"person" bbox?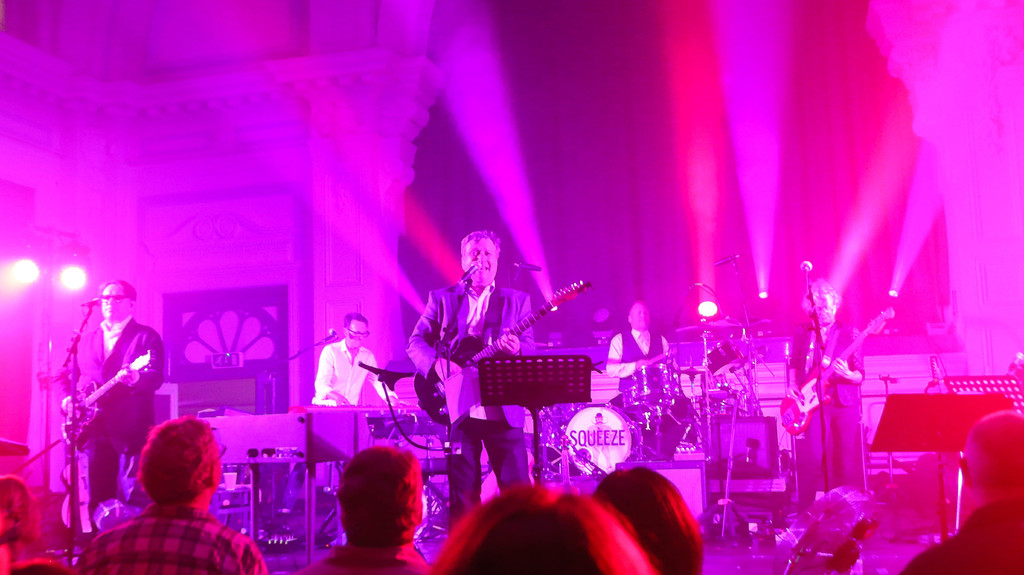
[x1=314, y1=318, x2=388, y2=482]
